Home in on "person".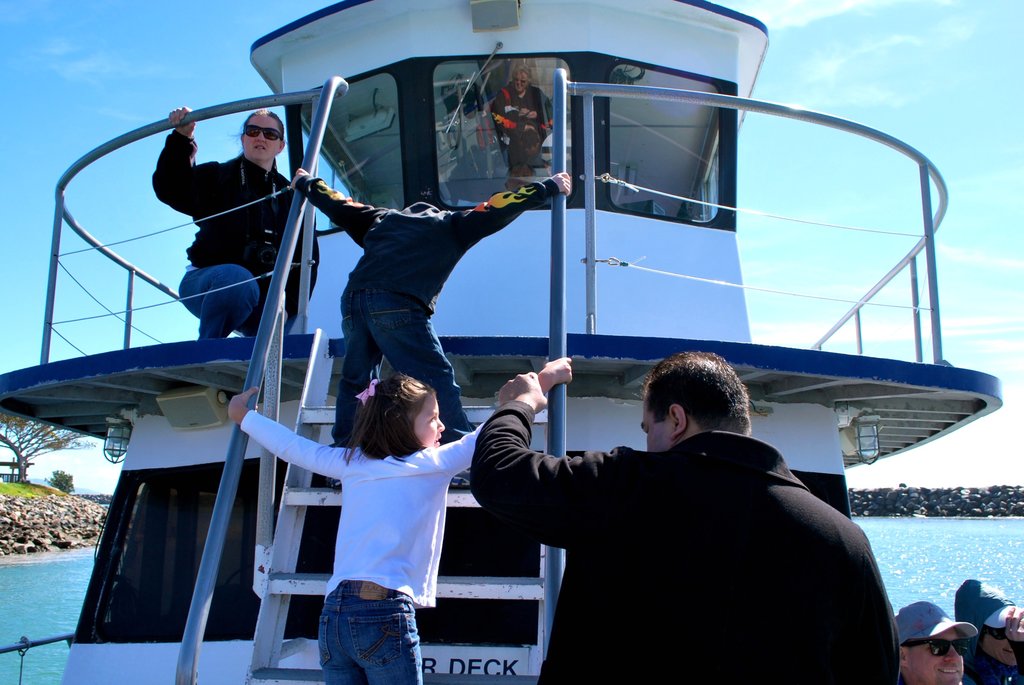
Homed in at 475:373:899:684.
